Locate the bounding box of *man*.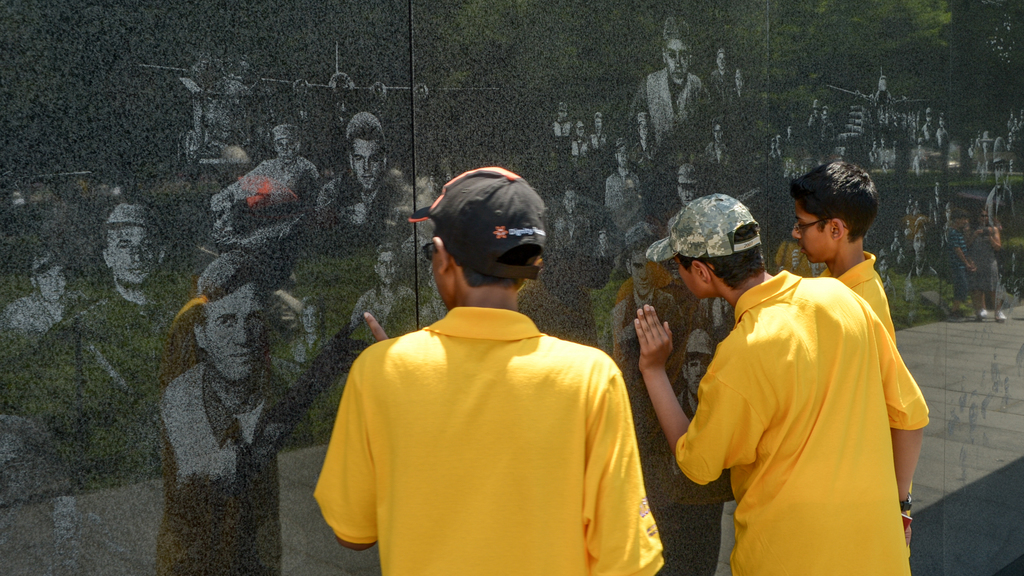
Bounding box: 346,231,417,349.
